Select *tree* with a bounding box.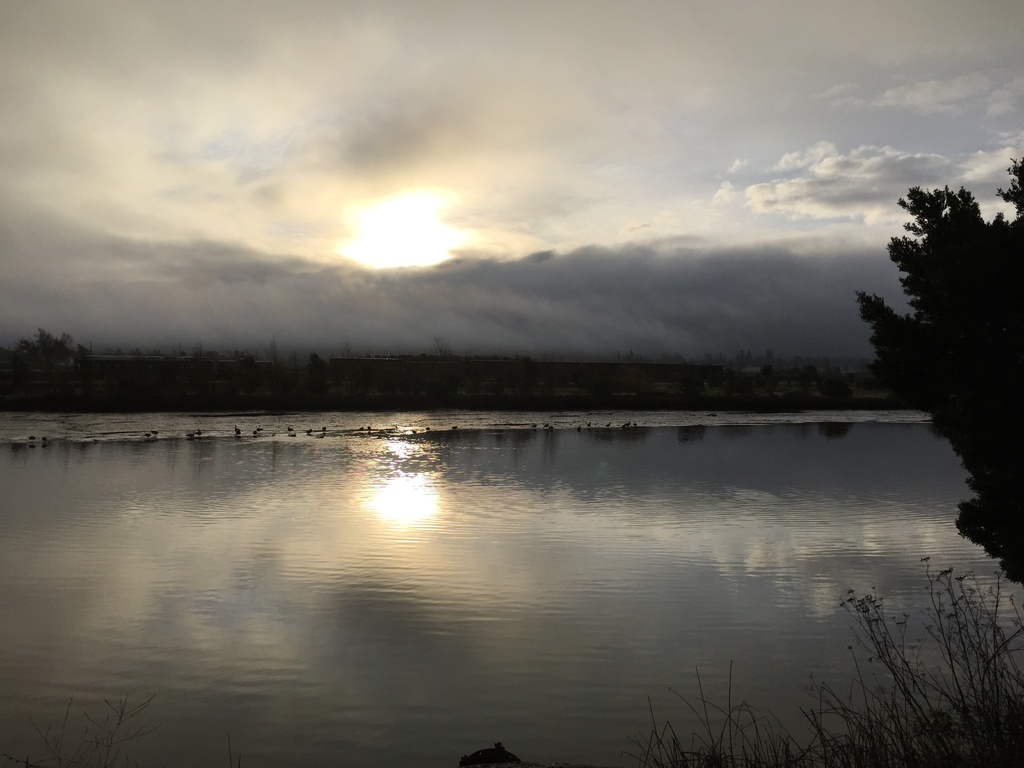
detection(854, 156, 1023, 550).
